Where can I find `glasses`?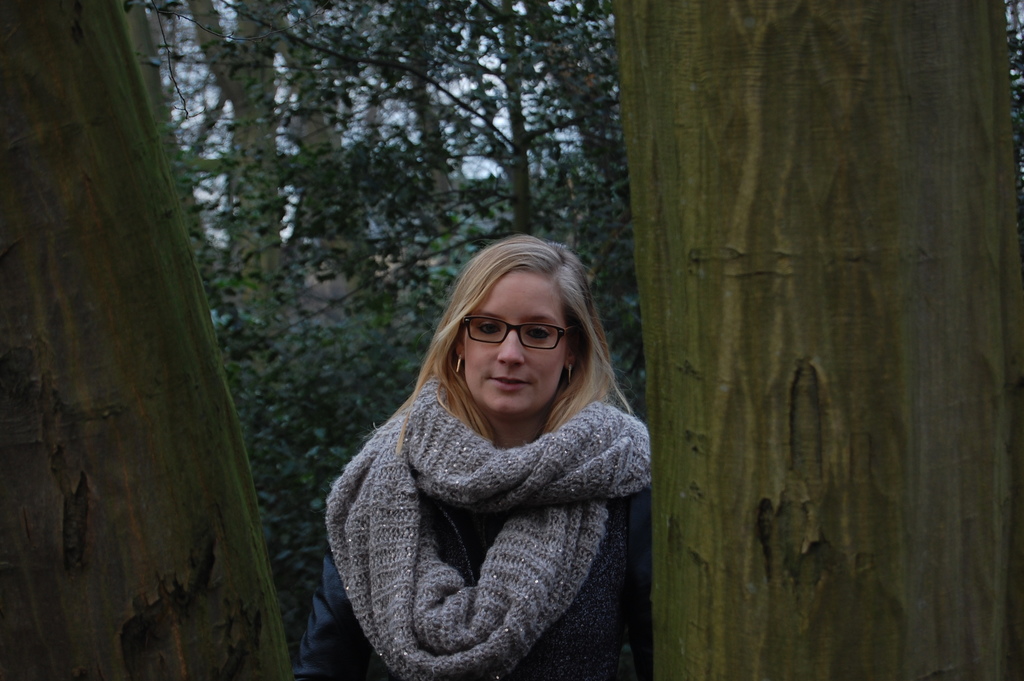
You can find it at x1=458, y1=317, x2=571, y2=350.
